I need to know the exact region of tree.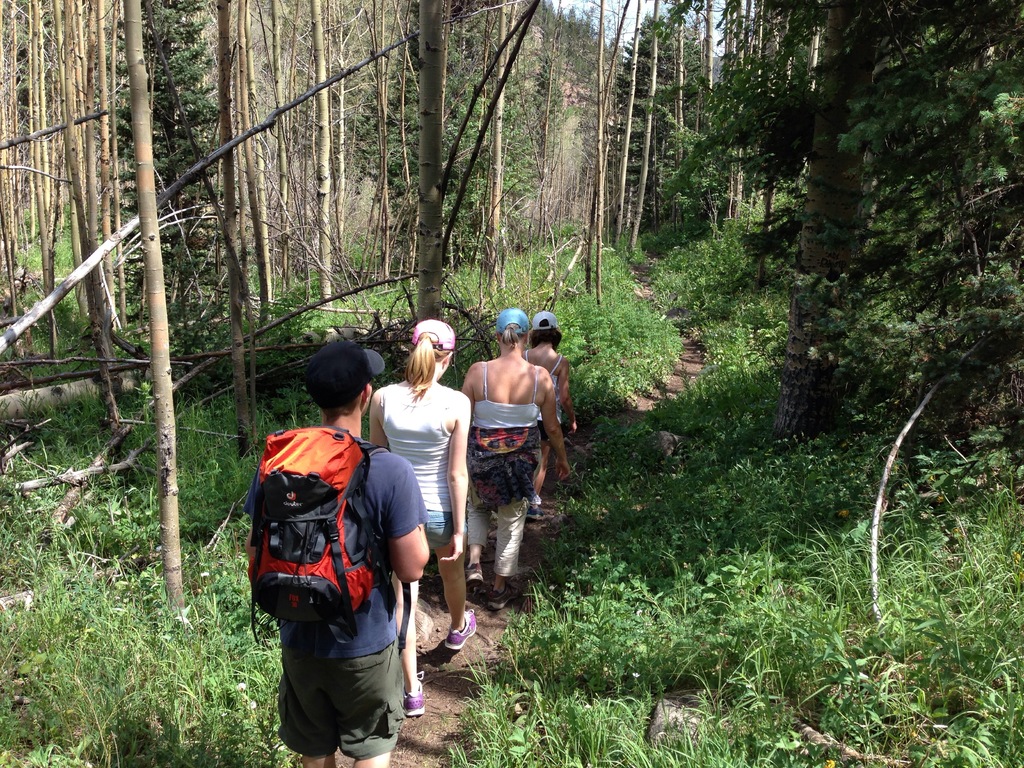
Region: 595,0,631,239.
